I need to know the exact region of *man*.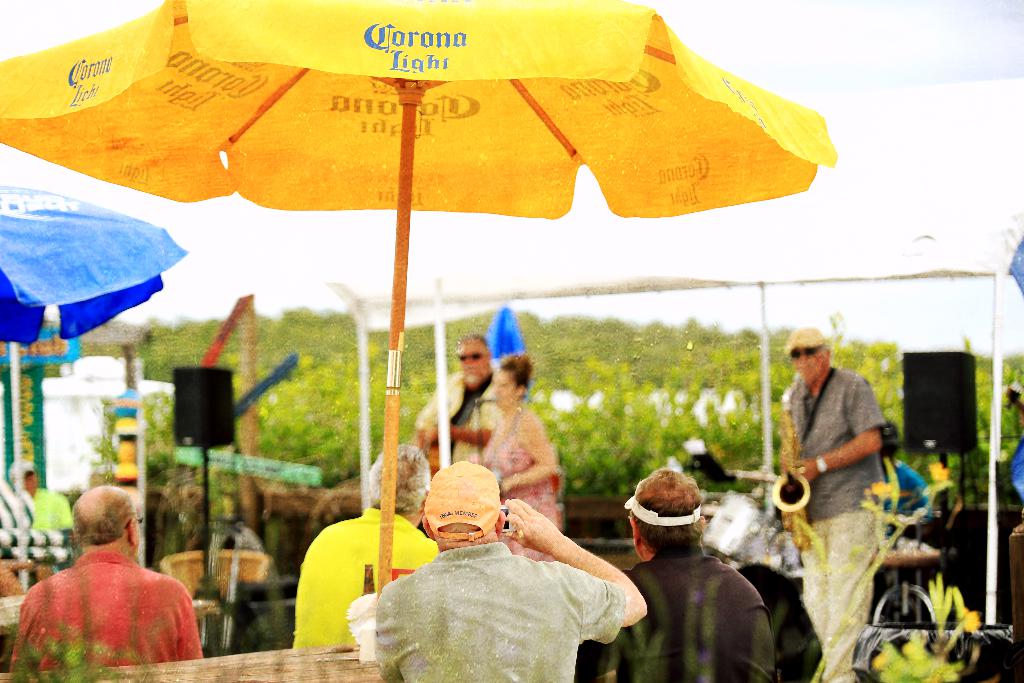
Region: 370/459/646/682.
